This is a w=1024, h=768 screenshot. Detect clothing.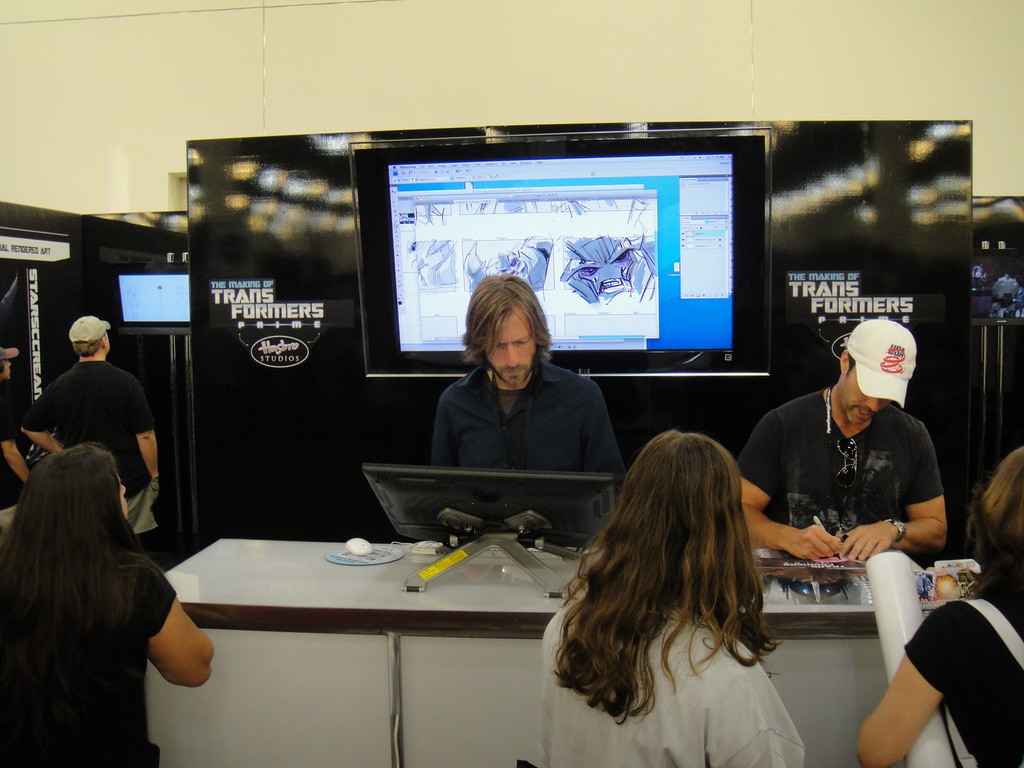
516:462:842:742.
